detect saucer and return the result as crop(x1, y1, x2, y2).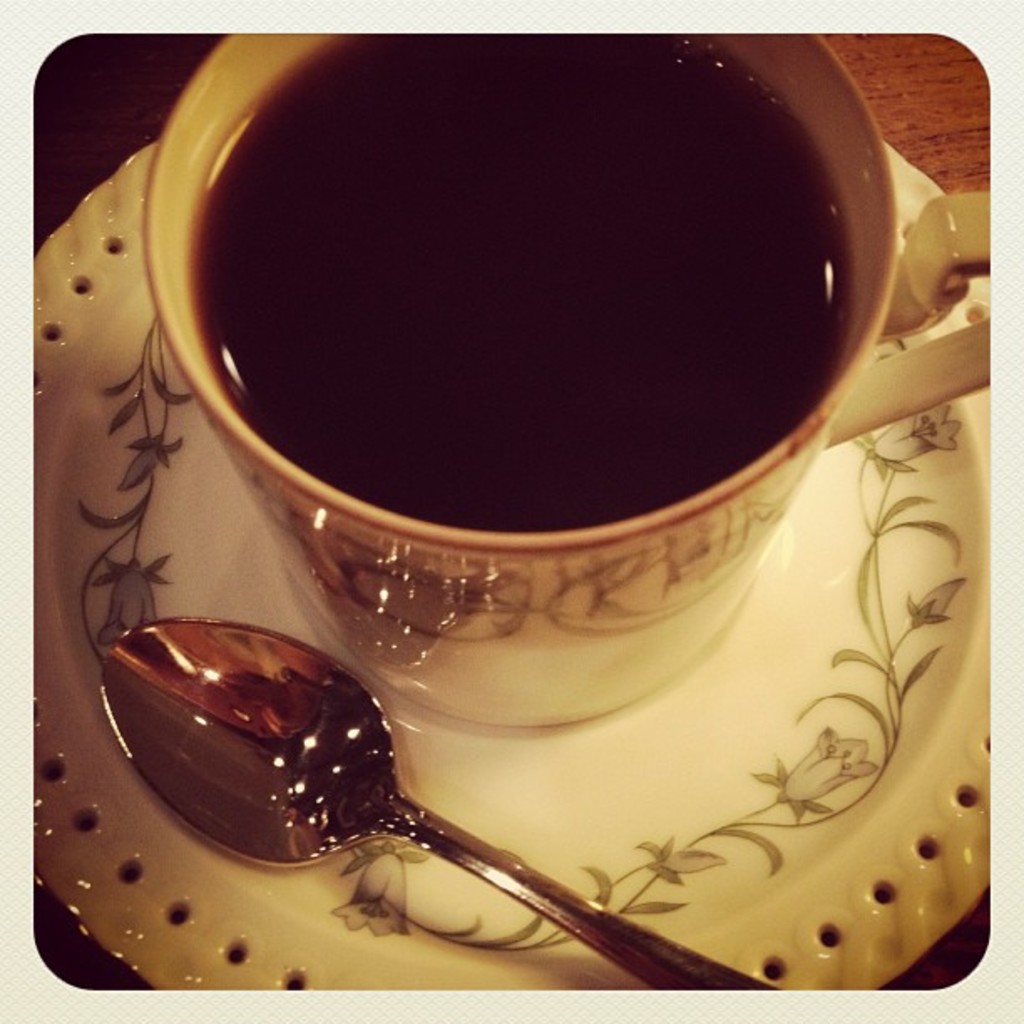
crop(35, 137, 991, 986).
